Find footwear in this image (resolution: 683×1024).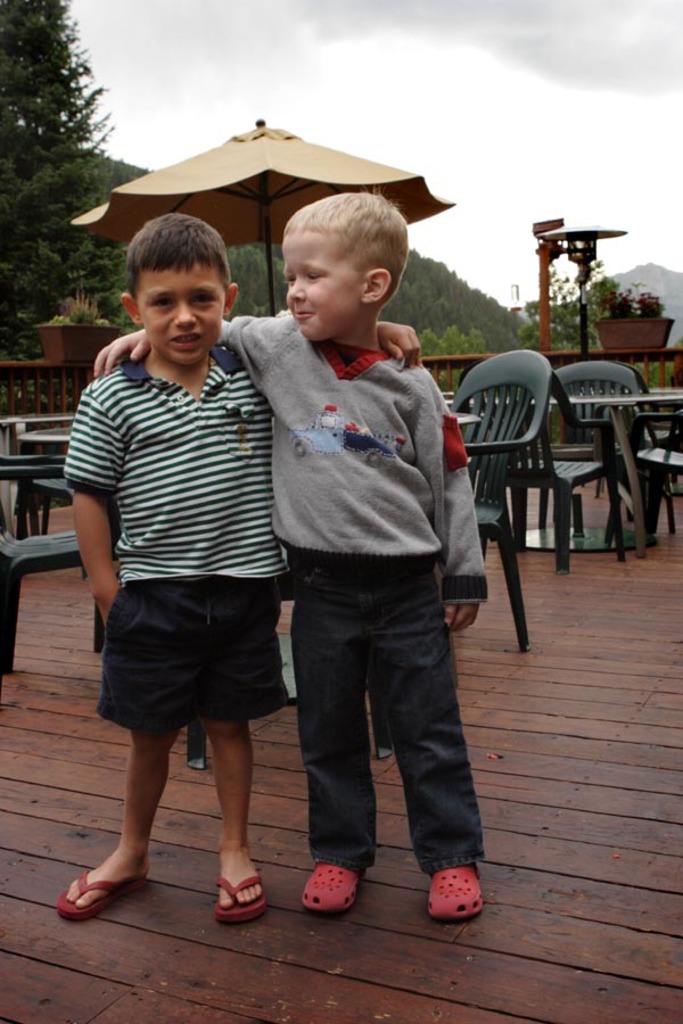
{"x1": 213, "y1": 868, "x2": 272, "y2": 930}.
